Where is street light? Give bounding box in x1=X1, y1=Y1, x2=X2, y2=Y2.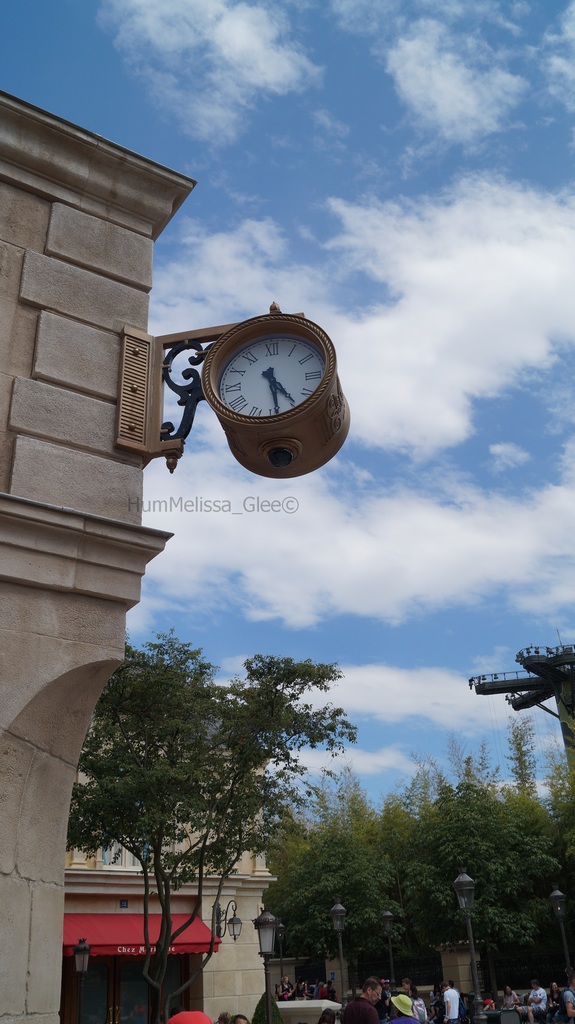
x1=330, y1=905, x2=350, y2=1006.
